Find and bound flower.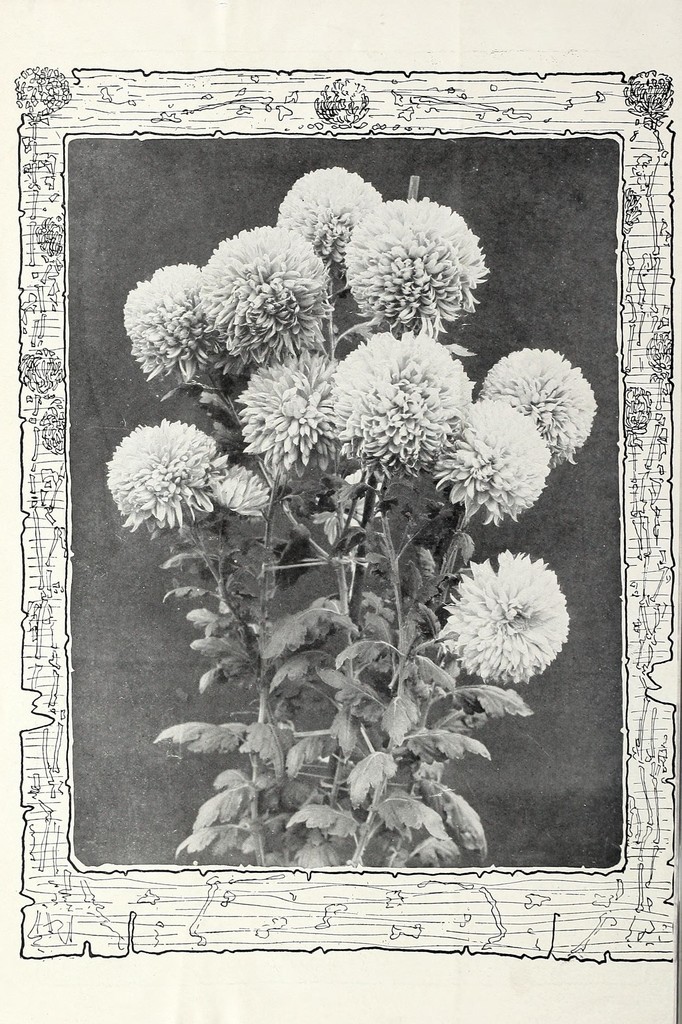
Bound: [275,160,373,280].
